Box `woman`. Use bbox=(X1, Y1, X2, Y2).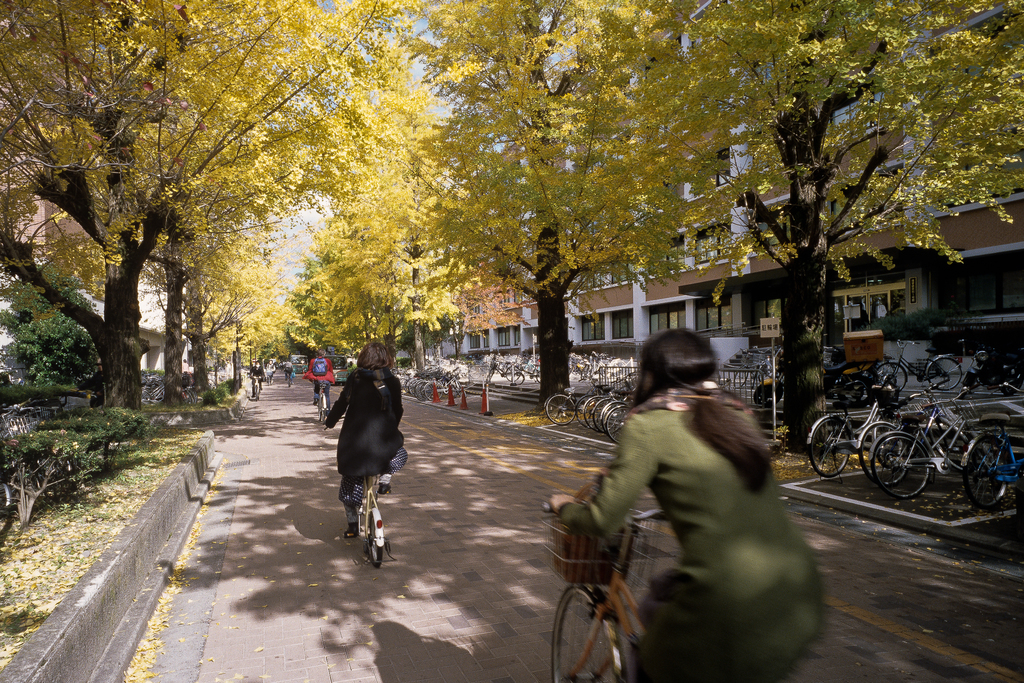
bbox=(548, 327, 829, 682).
